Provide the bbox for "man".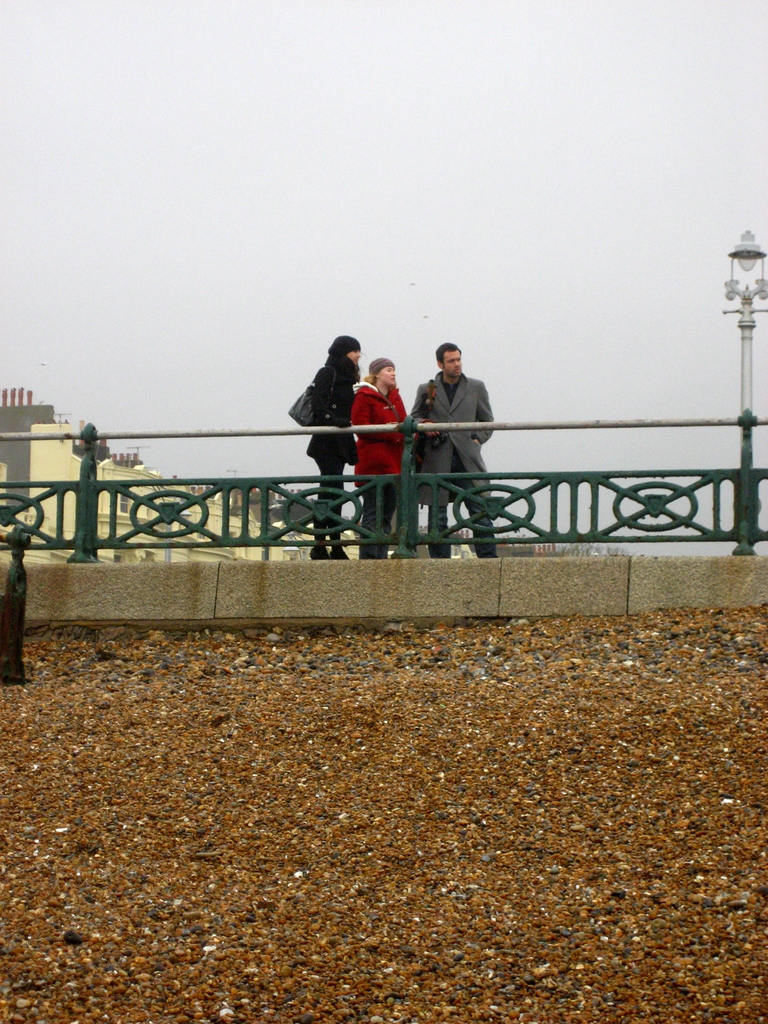
l=406, t=314, r=508, b=564.
